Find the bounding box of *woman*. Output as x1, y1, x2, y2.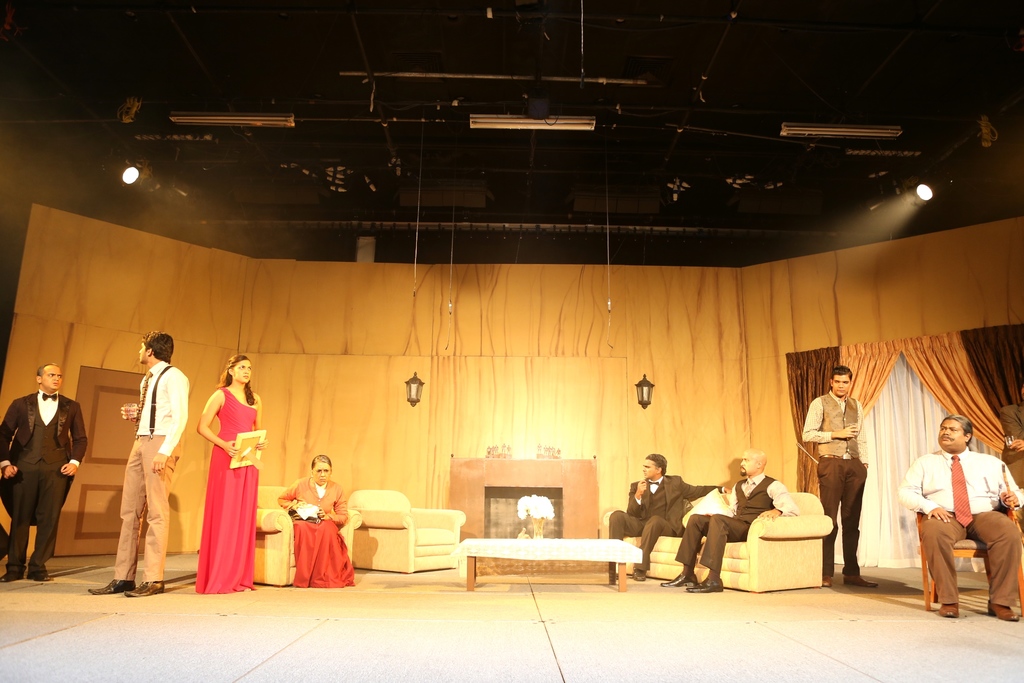
276, 453, 353, 588.
